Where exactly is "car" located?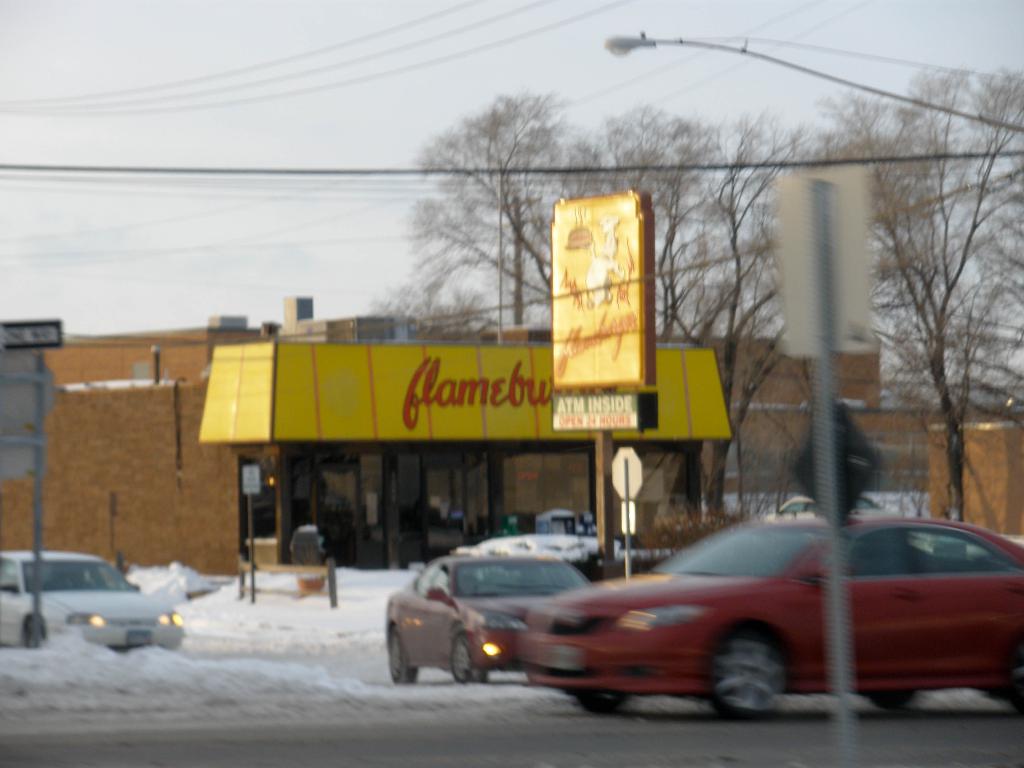
Its bounding box is bbox=(0, 550, 184, 651).
